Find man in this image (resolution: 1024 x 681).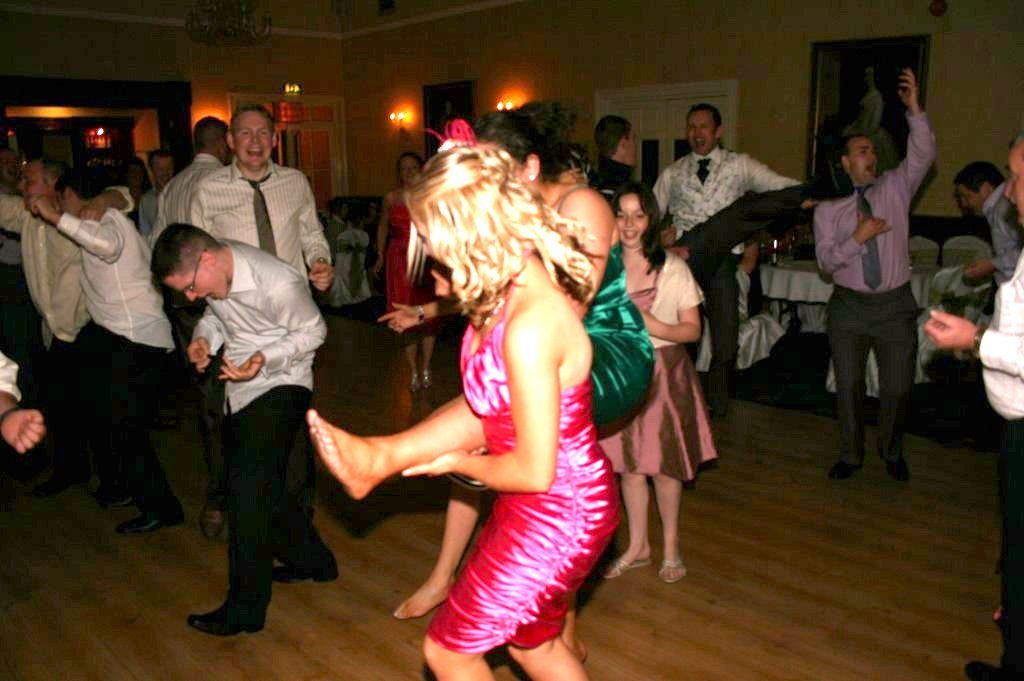
left=151, top=223, right=359, bottom=639.
